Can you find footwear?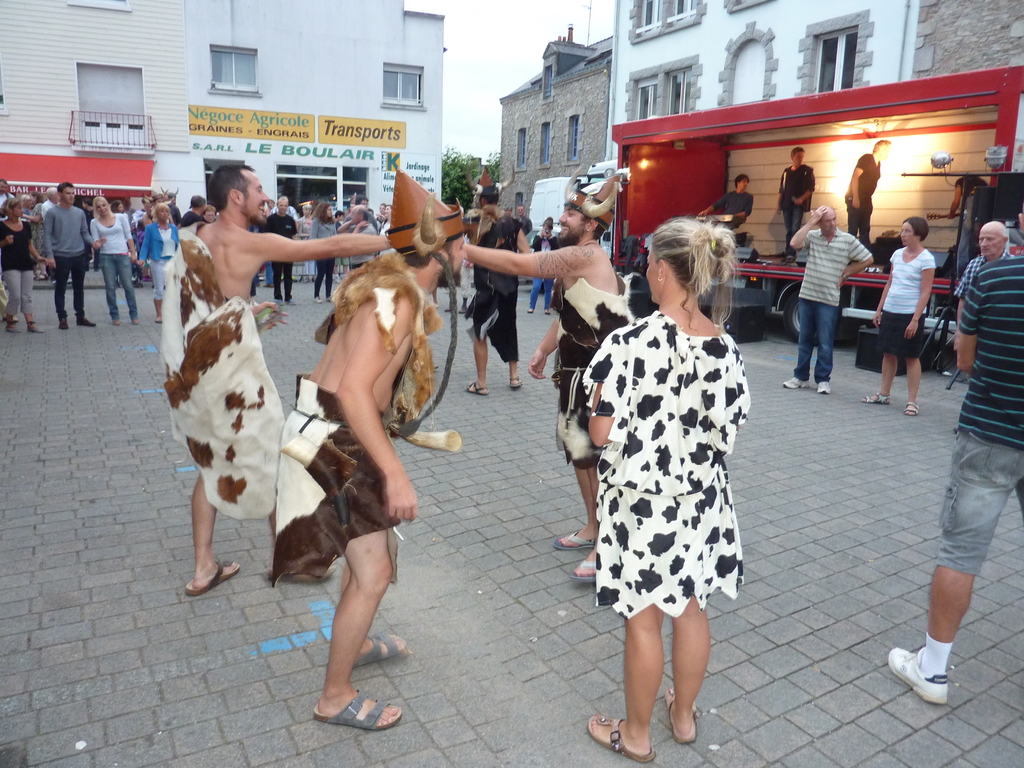
Yes, bounding box: select_region(348, 631, 410, 671).
